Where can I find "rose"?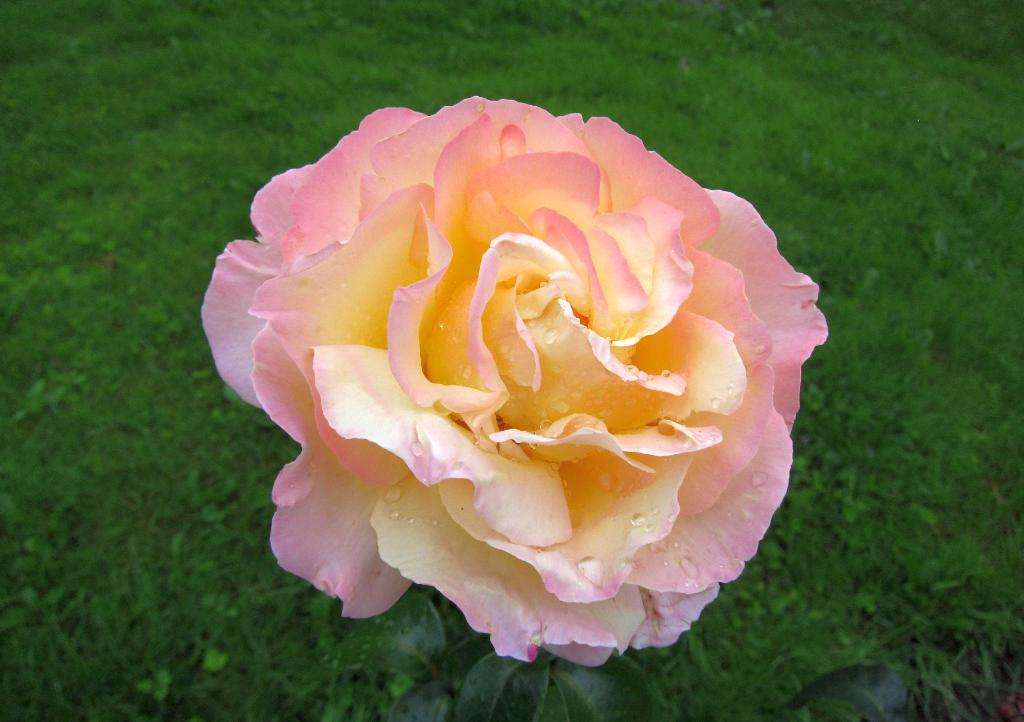
You can find it at 202/91/836/668.
